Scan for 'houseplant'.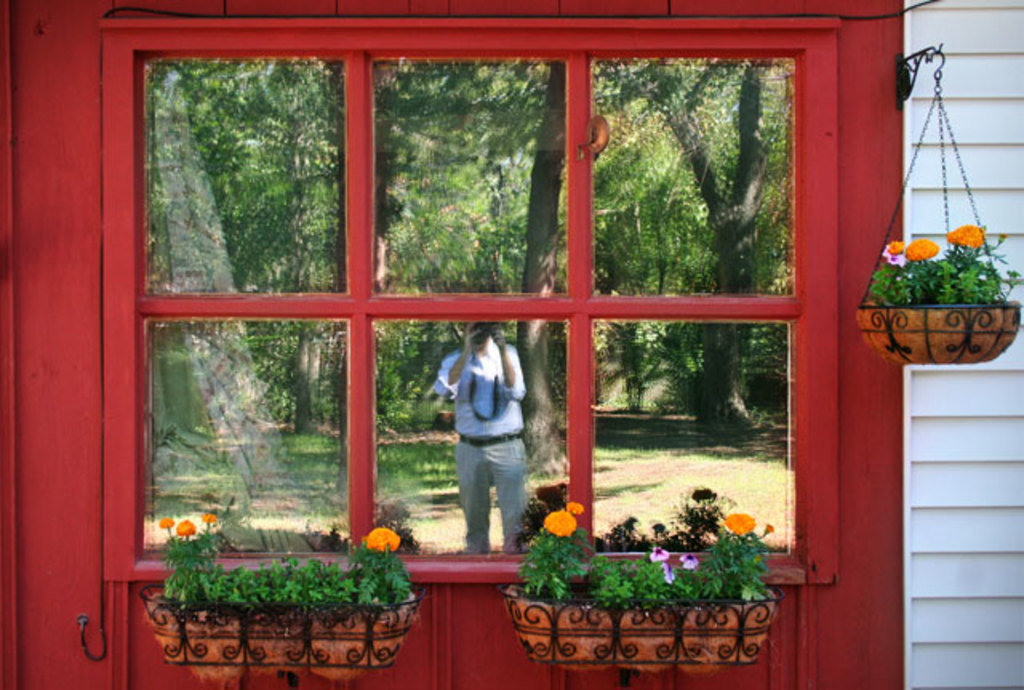
Scan result: left=853, top=213, right=1022, bottom=371.
